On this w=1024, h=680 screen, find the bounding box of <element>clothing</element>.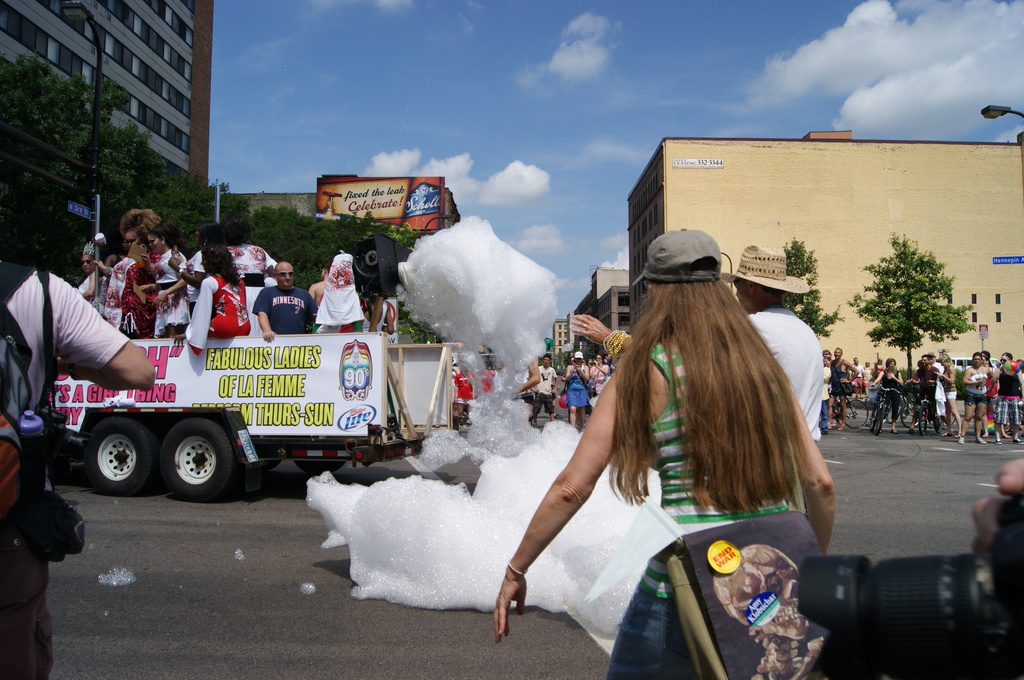
Bounding box: locate(186, 275, 252, 353).
